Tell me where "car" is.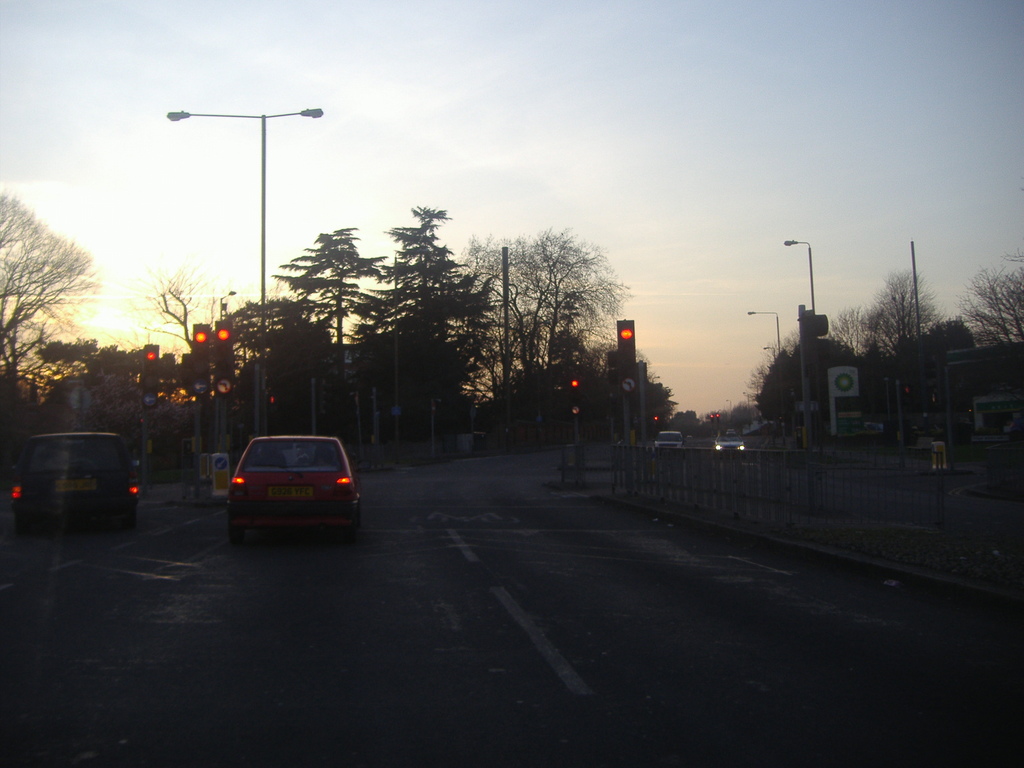
"car" is at [left=715, top=431, right=745, bottom=461].
